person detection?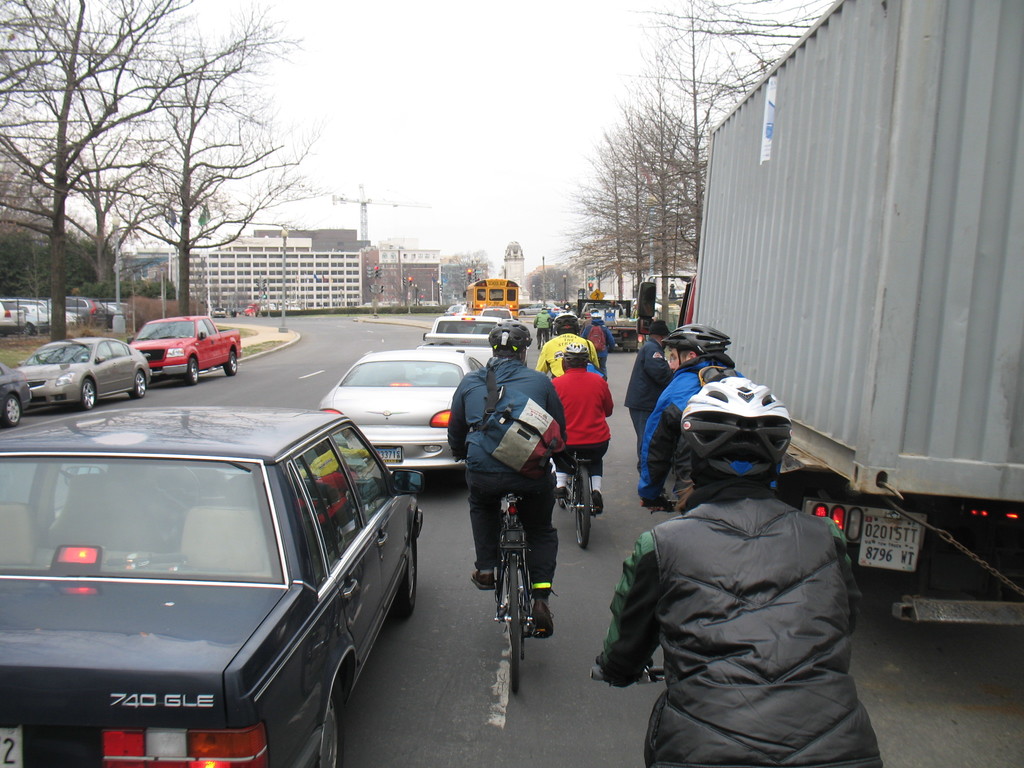
(x1=622, y1=321, x2=675, y2=447)
